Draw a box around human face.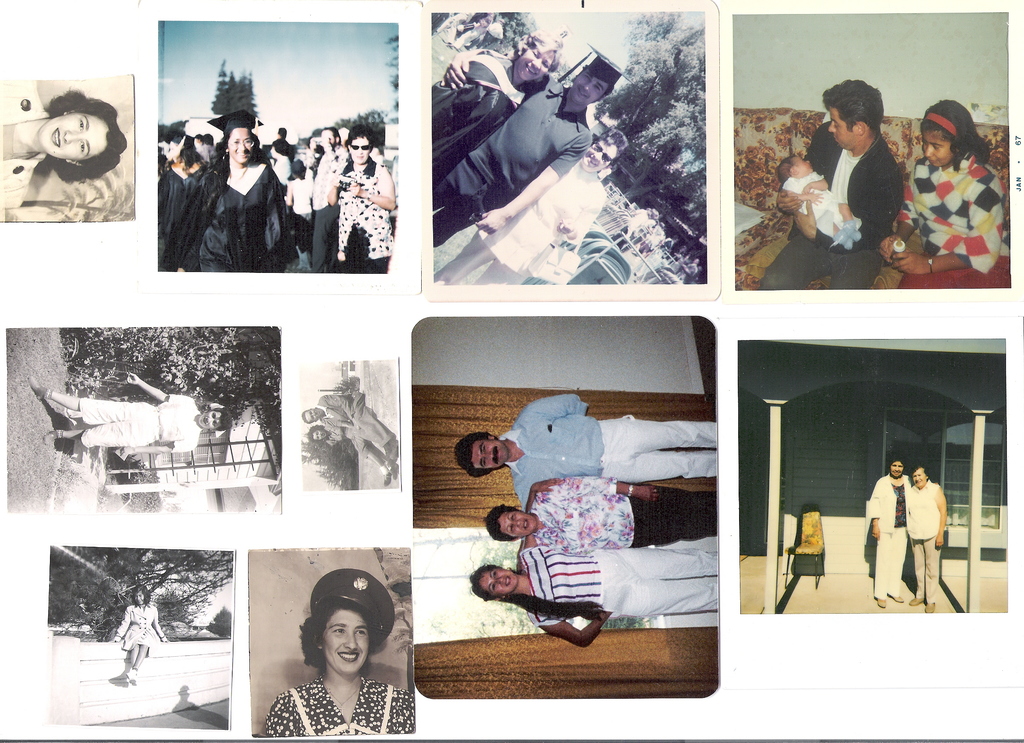
bbox=[892, 463, 902, 476].
